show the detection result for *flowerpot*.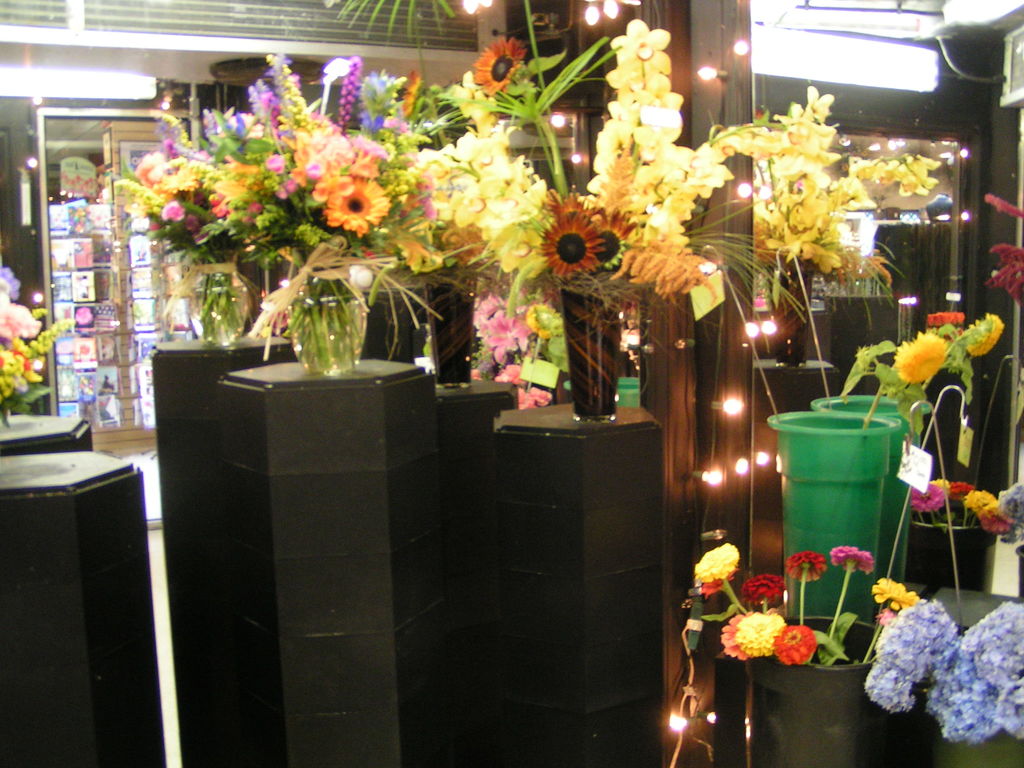
(x1=199, y1=273, x2=248, y2=346).
